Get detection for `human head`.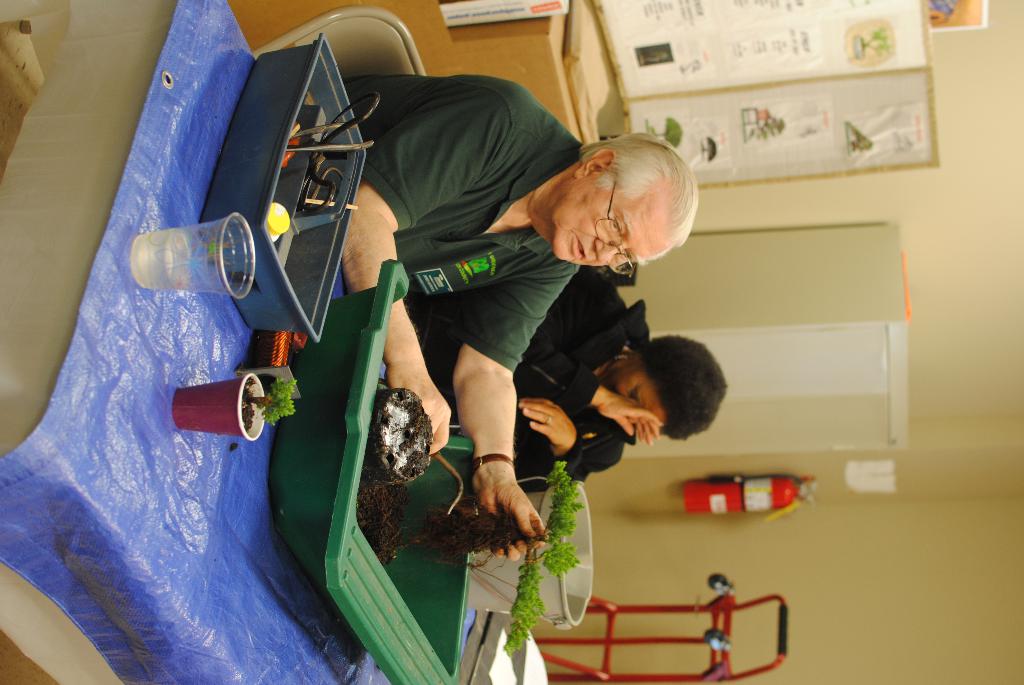
Detection: (595,334,724,445).
